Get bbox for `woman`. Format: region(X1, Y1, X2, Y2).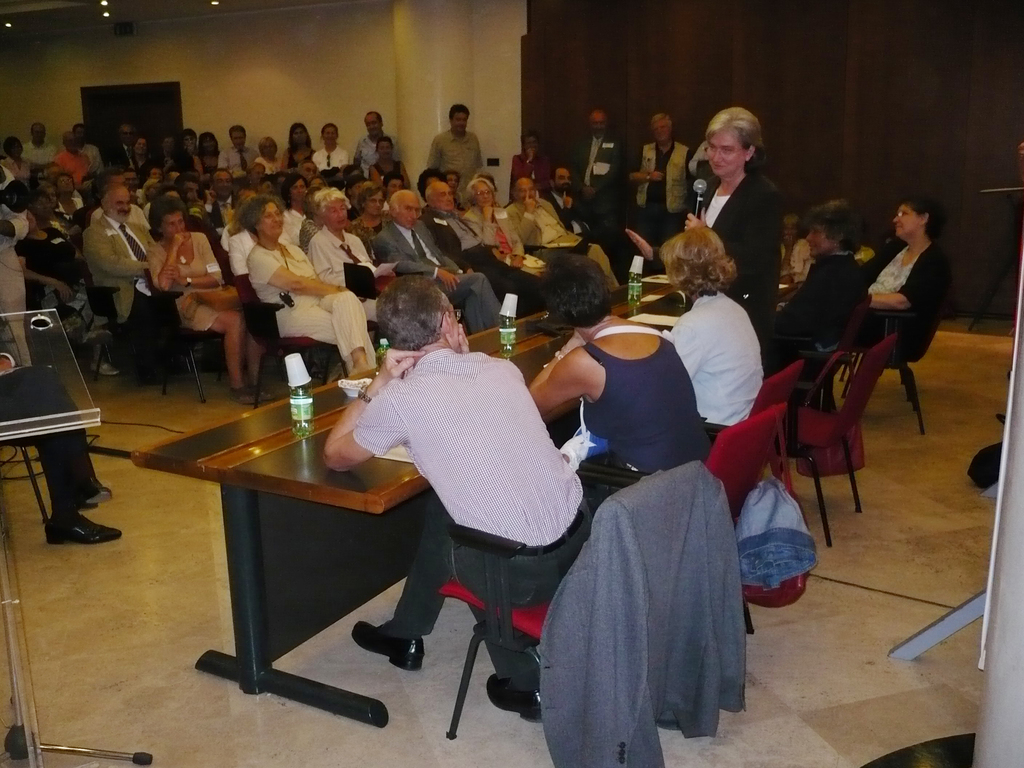
region(238, 195, 376, 379).
